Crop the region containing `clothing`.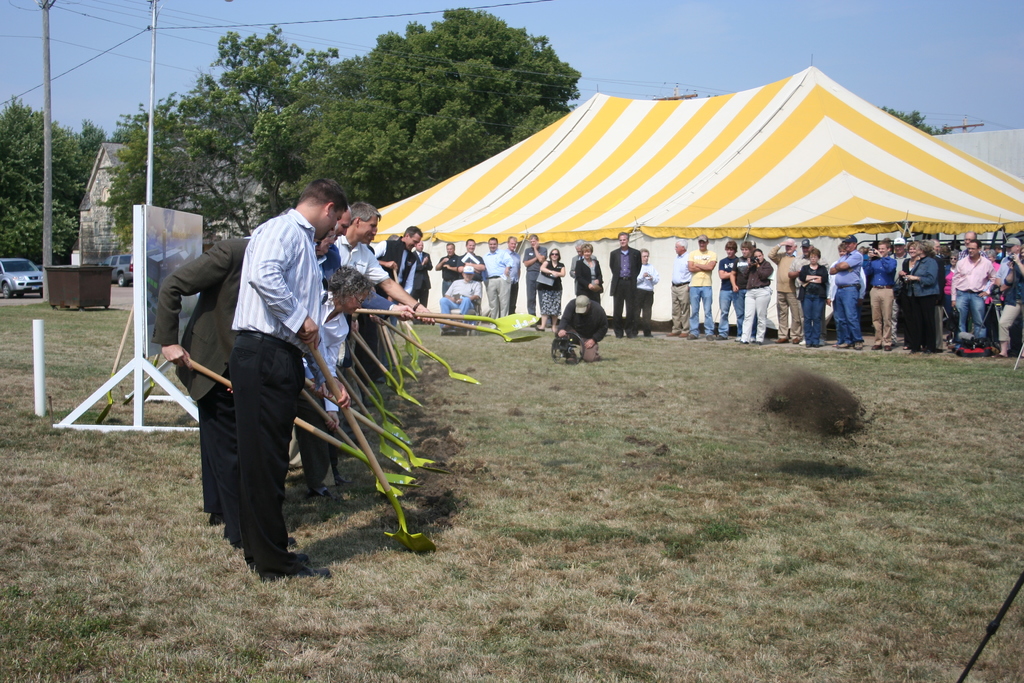
Crop region: 670 247 692 333.
